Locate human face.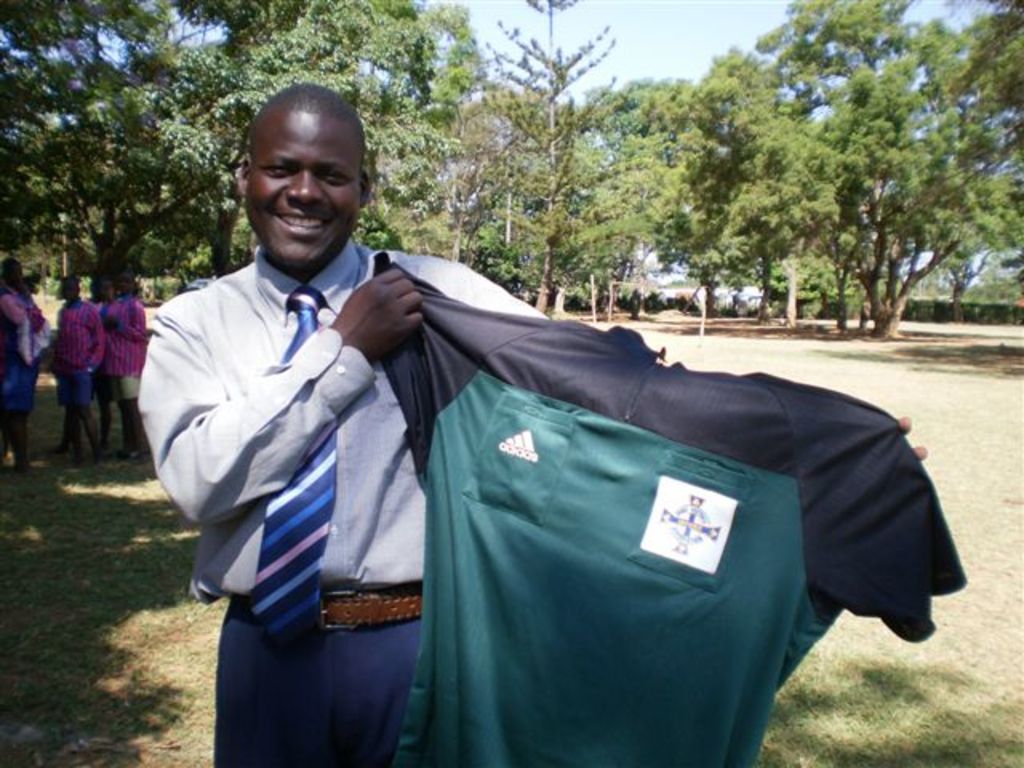
Bounding box: Rect(59, 278, 80, 302).
